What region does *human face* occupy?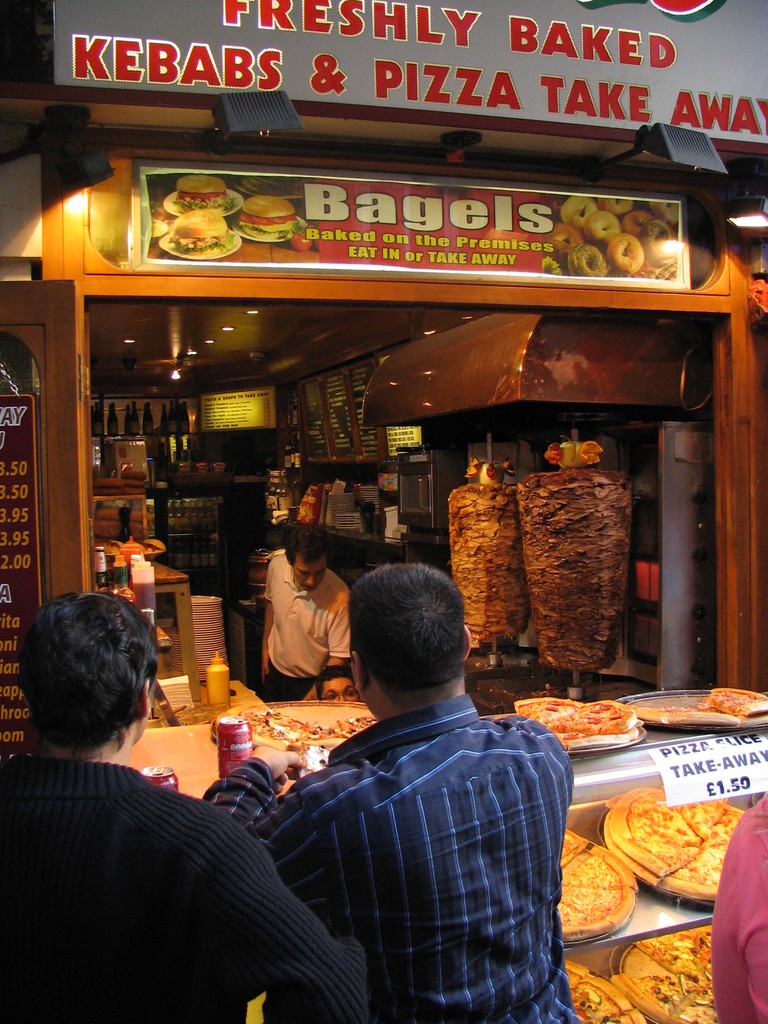
289,559,328,594.
